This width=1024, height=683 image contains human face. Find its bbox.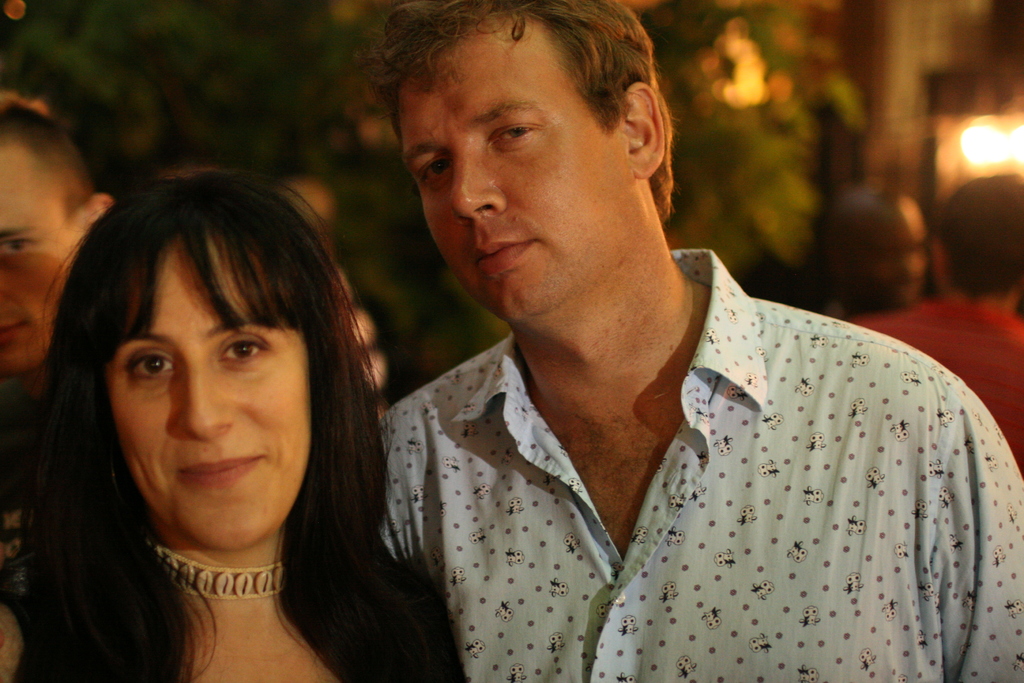
(left=0, top=142, right=77, bottom=377).
